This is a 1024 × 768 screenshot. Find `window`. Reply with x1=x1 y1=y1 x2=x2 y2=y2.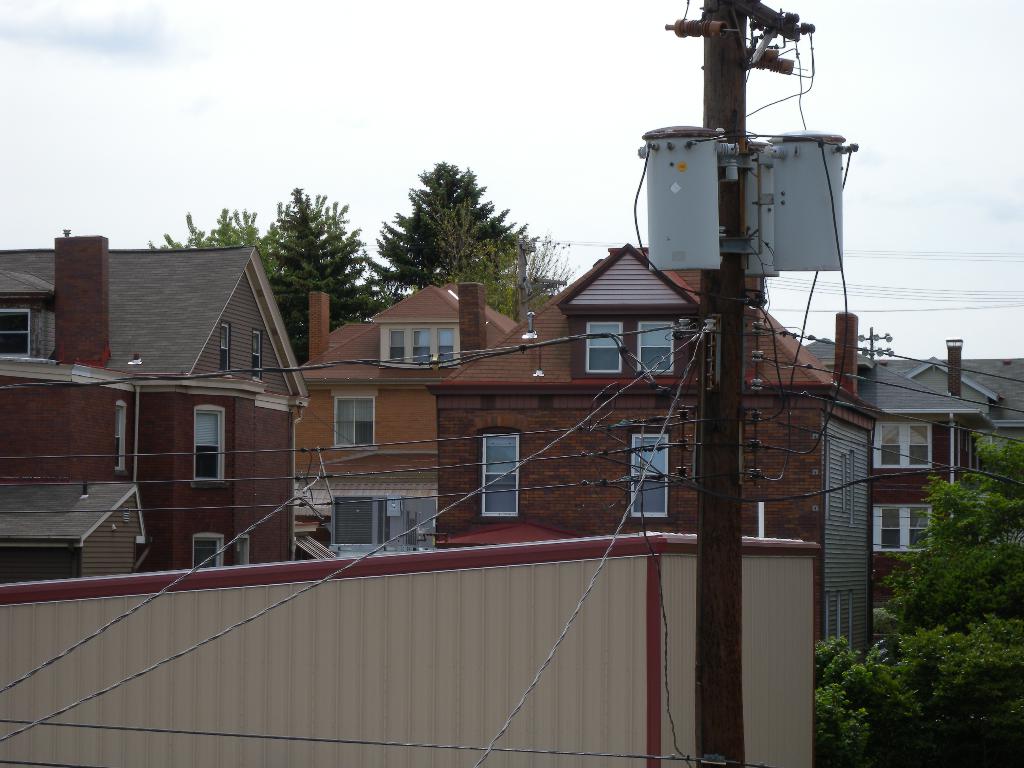
x1=637 y1=320 x2=678 y2=373.
